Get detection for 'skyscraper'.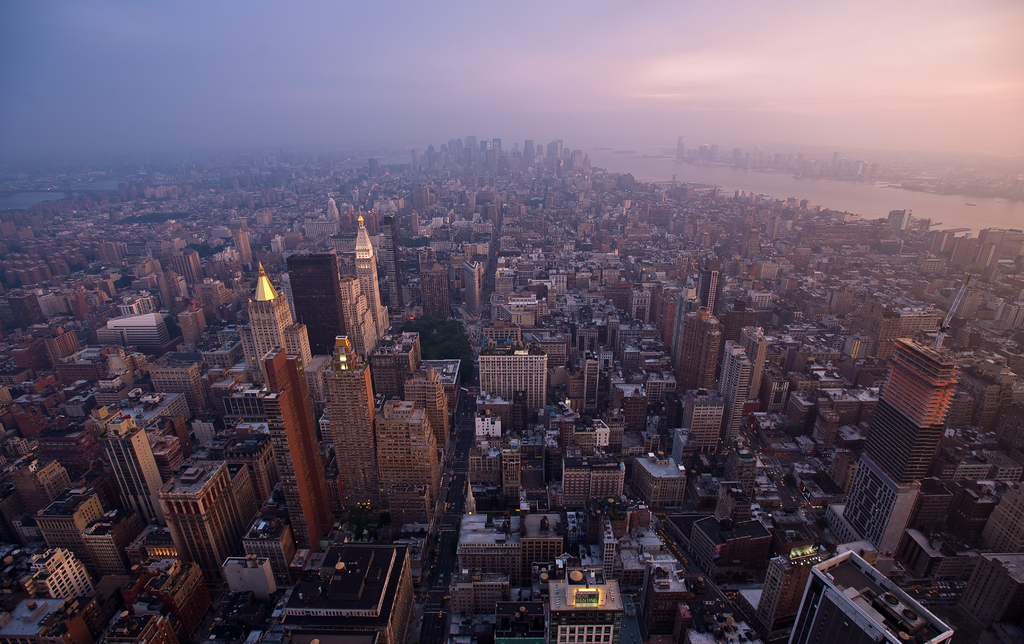
Detection: {"x1": 97, "y1": 410, "x2": 154, "y2": 524}.
